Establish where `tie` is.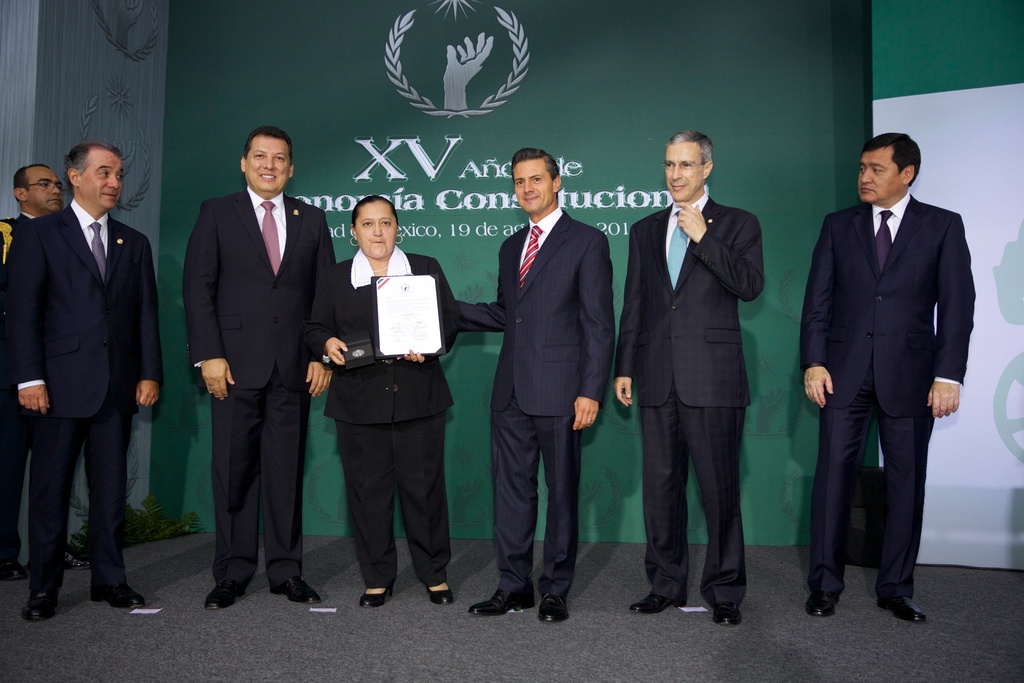
Established at [left=518, top=226, right=544, bottom=292].
